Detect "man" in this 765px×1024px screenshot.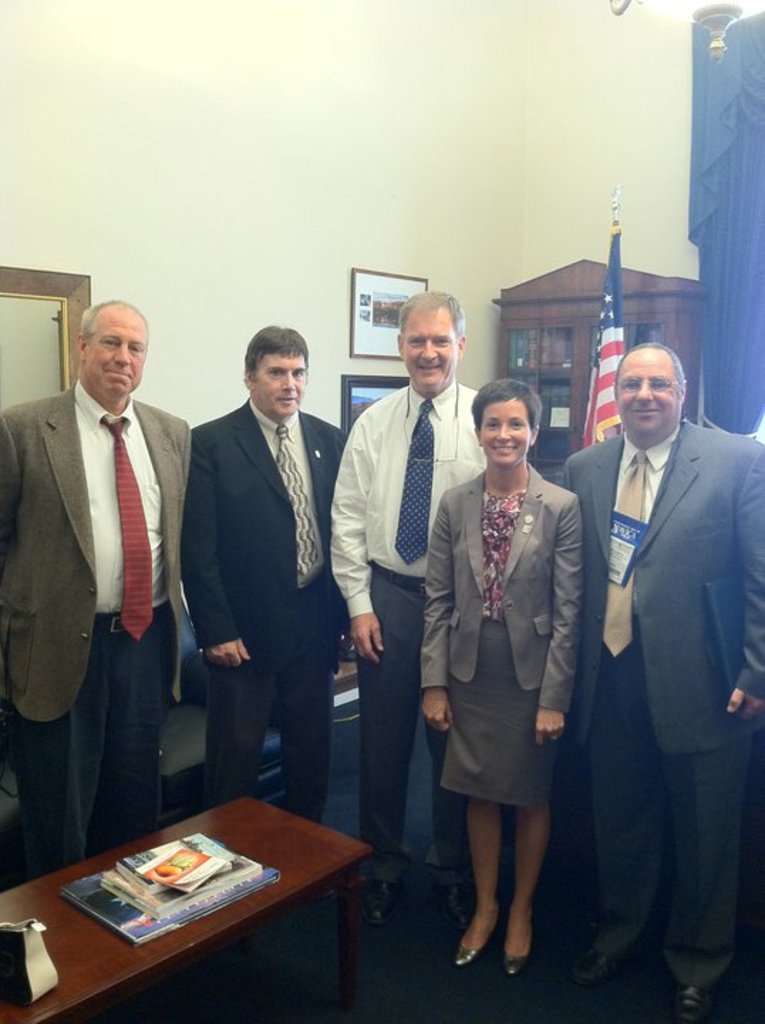
Detection: {"x1": 189, "y1": 330, "x2": 371, "y2": 893}.
